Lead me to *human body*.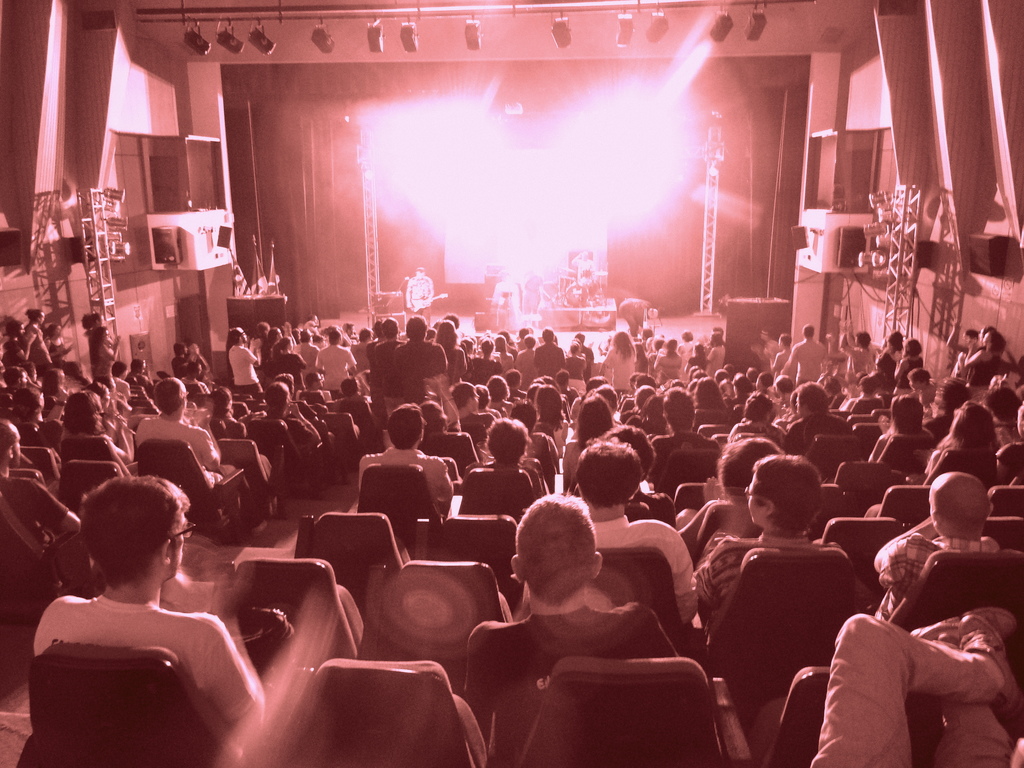
Lead to BBox(129, 358, 152, 397).
